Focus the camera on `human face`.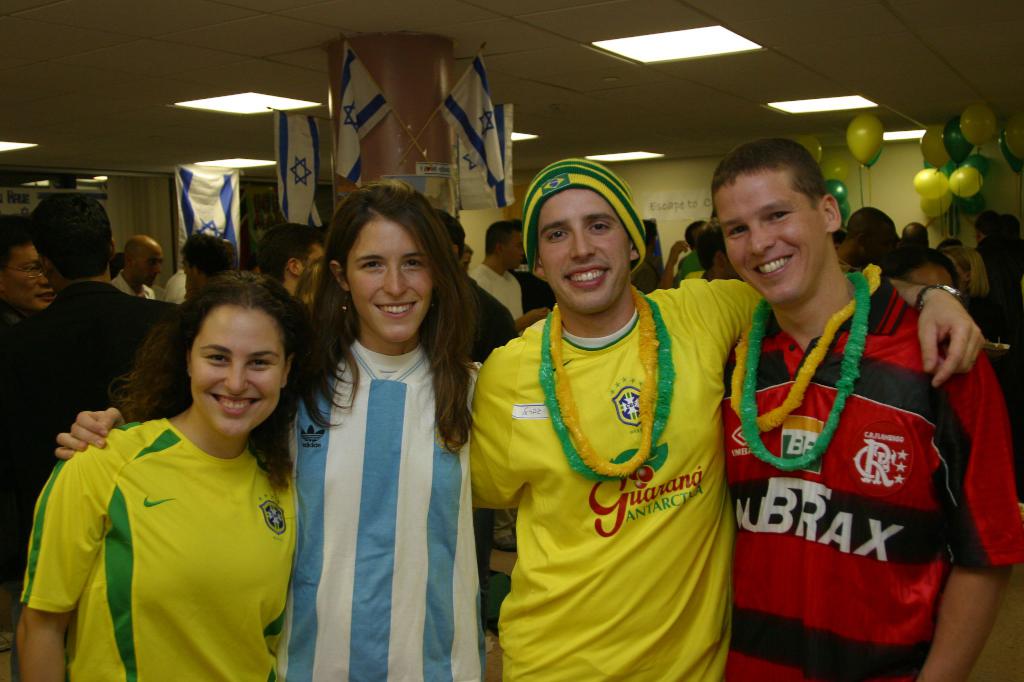
Focus region: Rect(504, 235, 525, 271).
